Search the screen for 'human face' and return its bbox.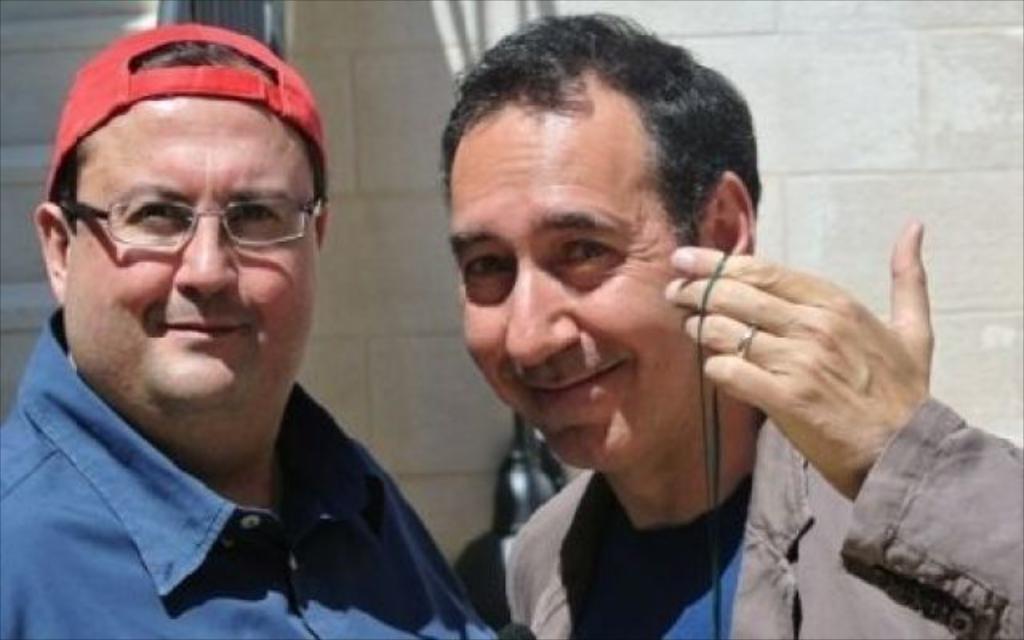
Found: [62,62,326,442].
